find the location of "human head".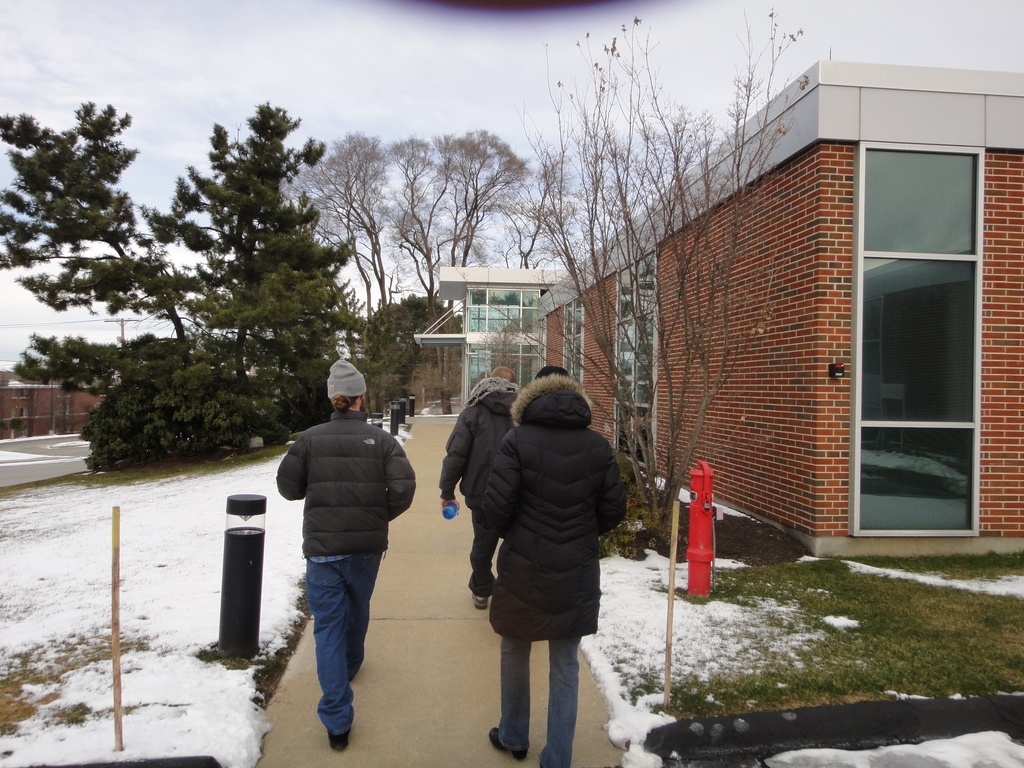
Location: bbox(488, 363, 518, 381).
